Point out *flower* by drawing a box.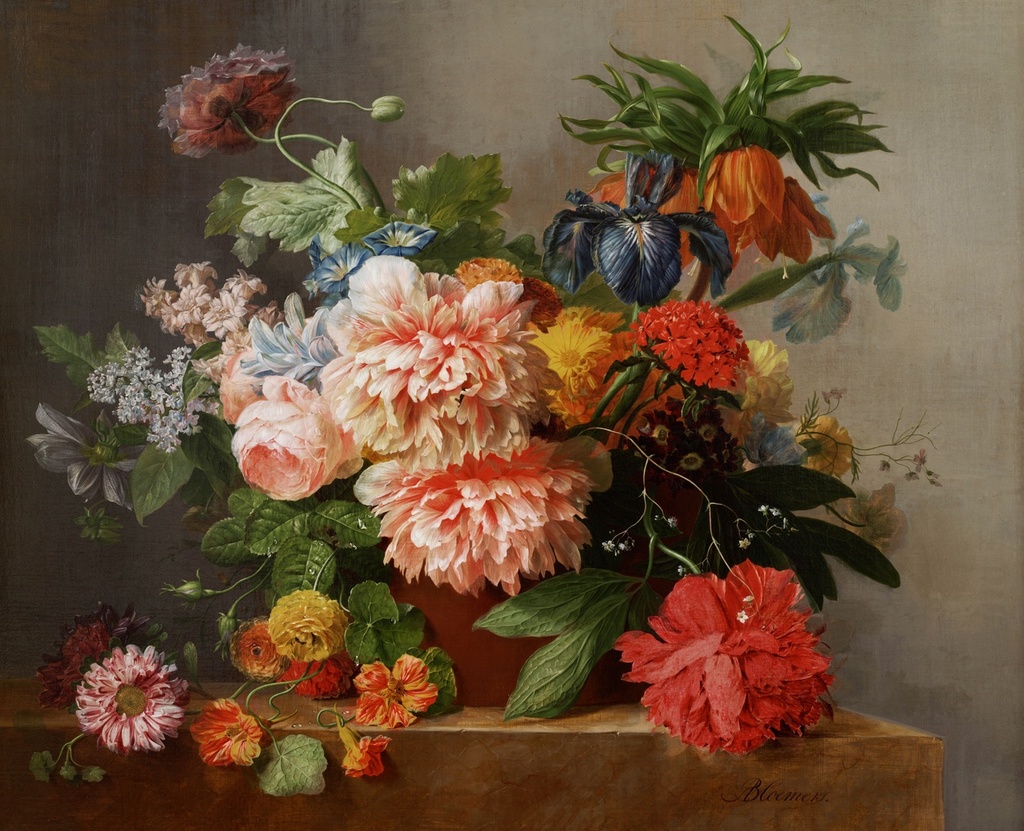
left=612, top=302, right=750, bottom=394.
